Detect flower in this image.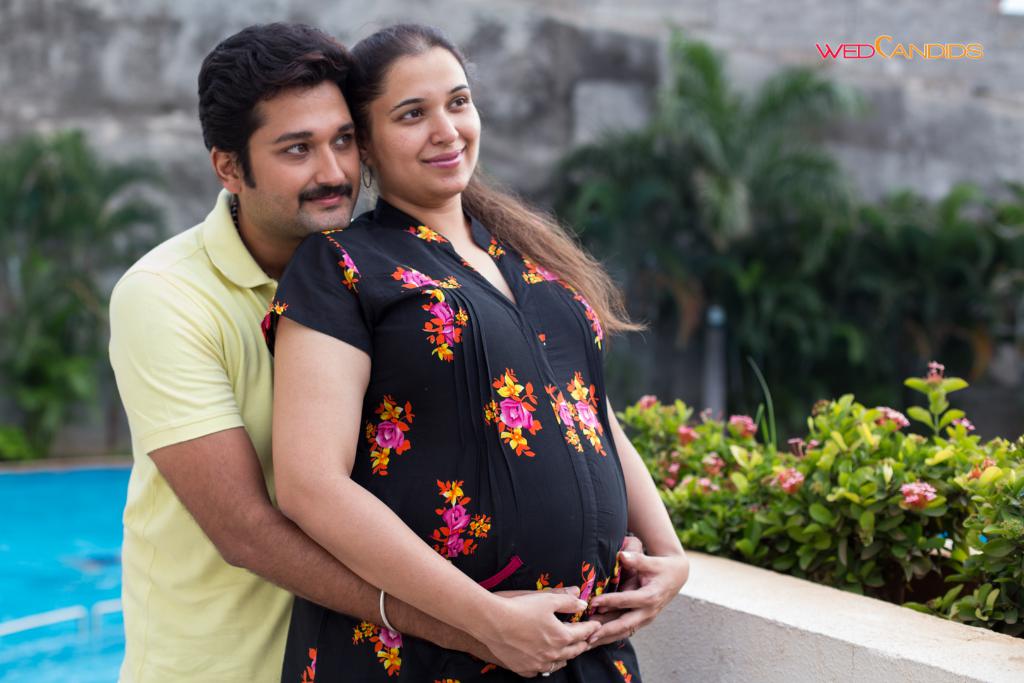
Detection: [700, 477, 721, 494].
